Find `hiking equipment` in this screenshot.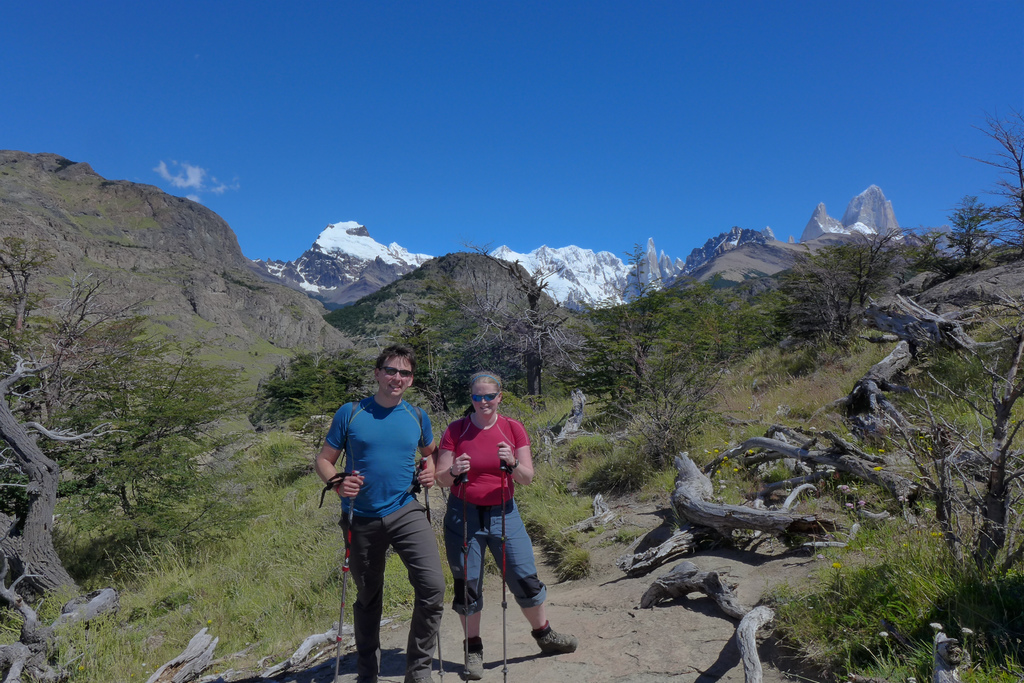
The bounding box for `hiking equipment` is 335/468/356/682.
